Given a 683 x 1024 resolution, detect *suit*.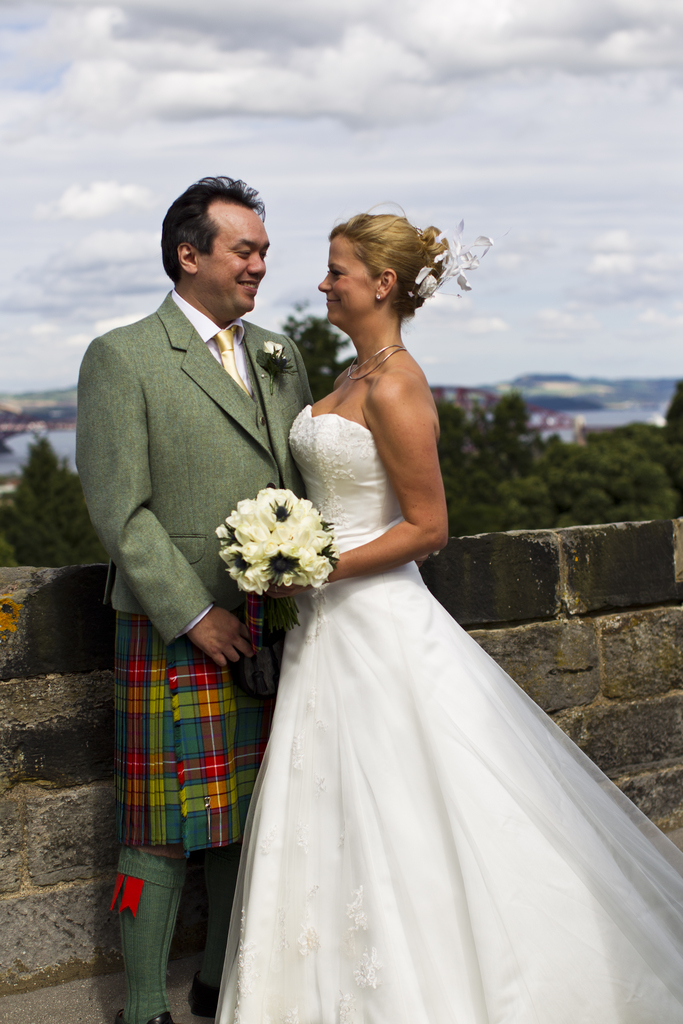
left=70, top=185, right=311, bottom=987.
